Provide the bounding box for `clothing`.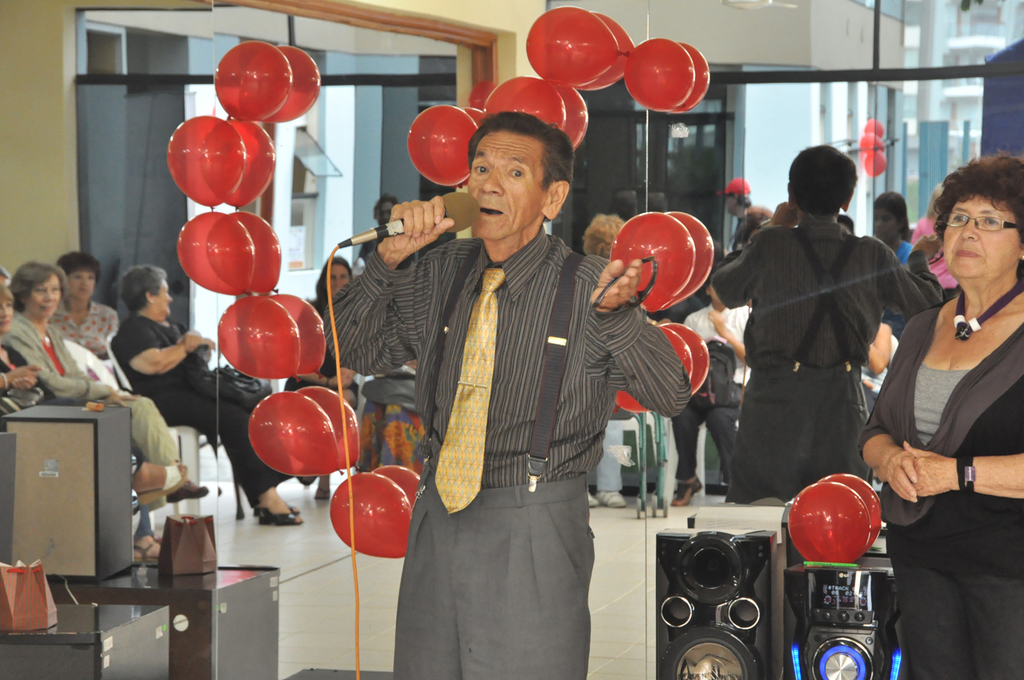
crop(856, 292, 1023, 679).
